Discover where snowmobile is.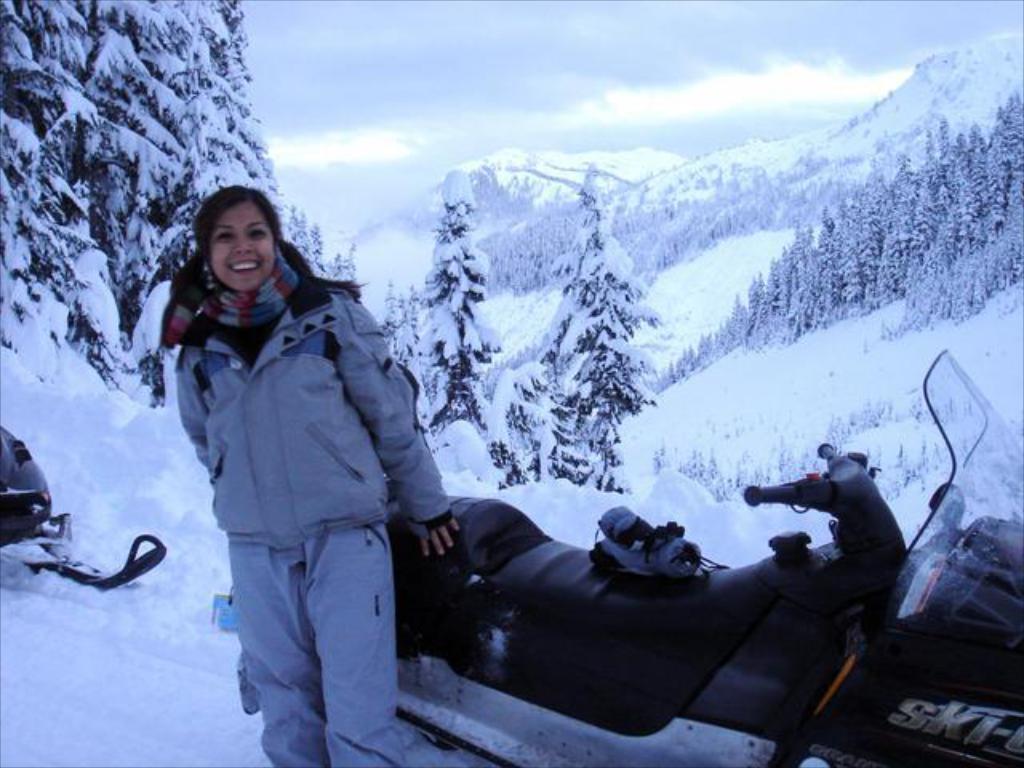
Discovered at box=[0, 427, 170, 592].
